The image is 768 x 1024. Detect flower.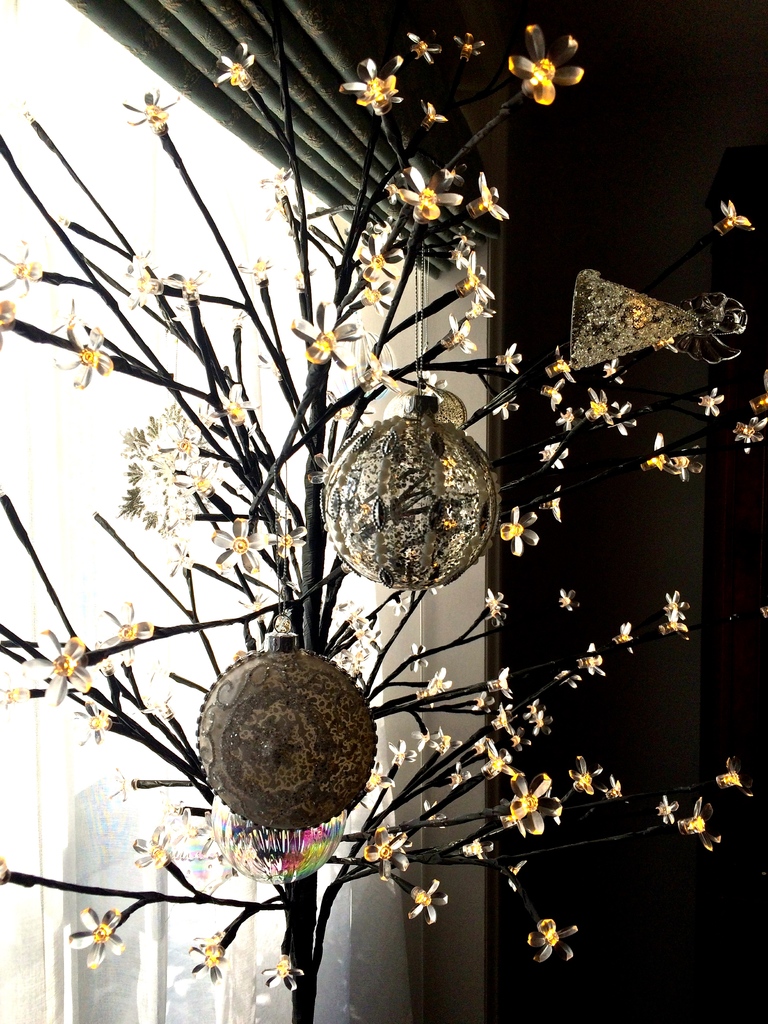
Detection: <region>218, 42, 260, 92</region>.
